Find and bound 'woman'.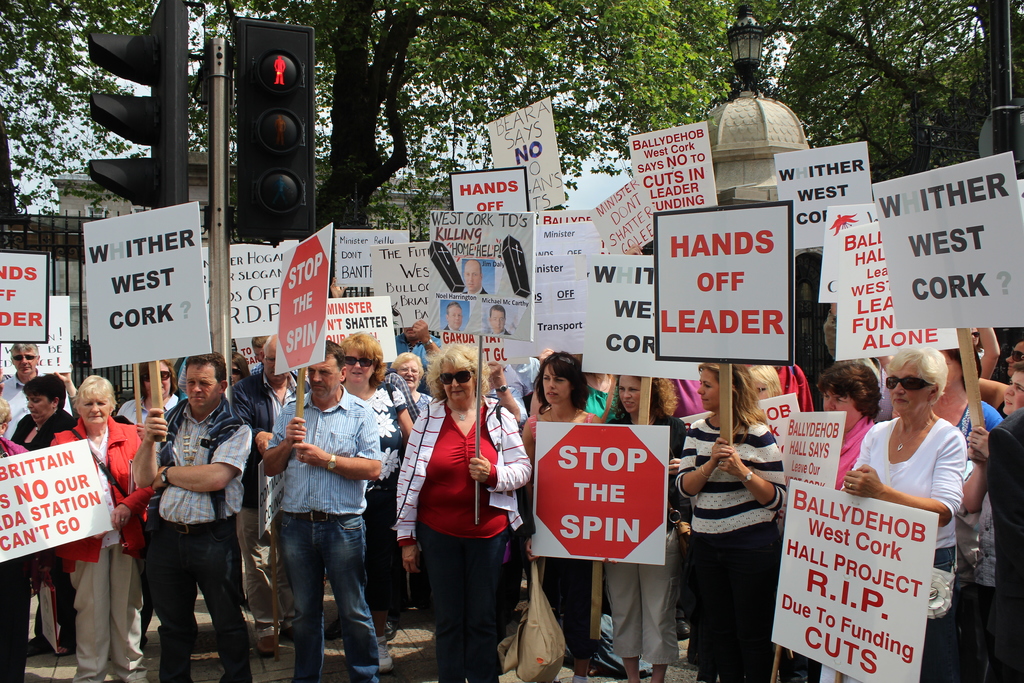
Bound: 674,357,786,682.
